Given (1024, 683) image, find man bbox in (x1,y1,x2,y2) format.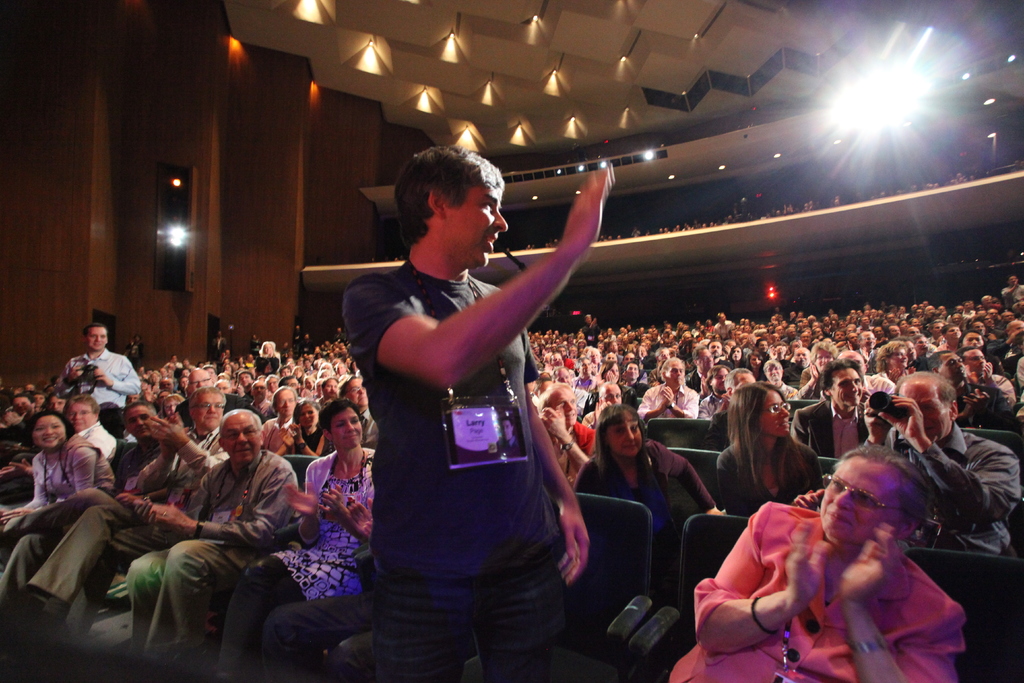
(24,383,227,639).
